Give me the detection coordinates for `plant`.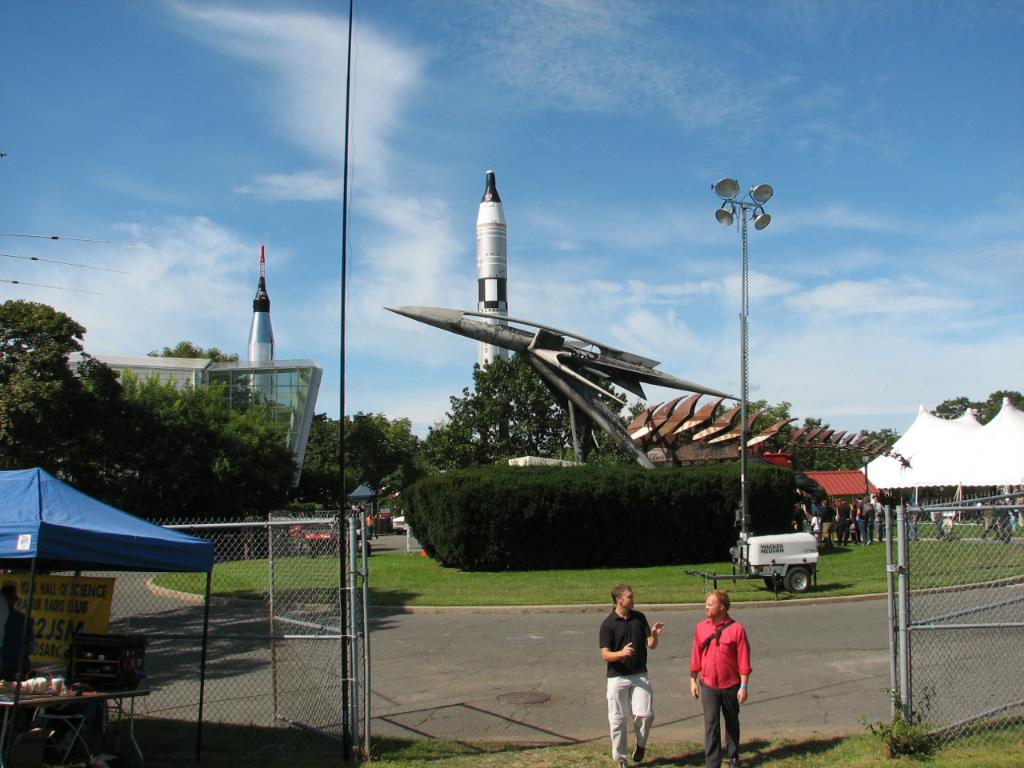
[left=854, top=678, right=935, bottom=748].
